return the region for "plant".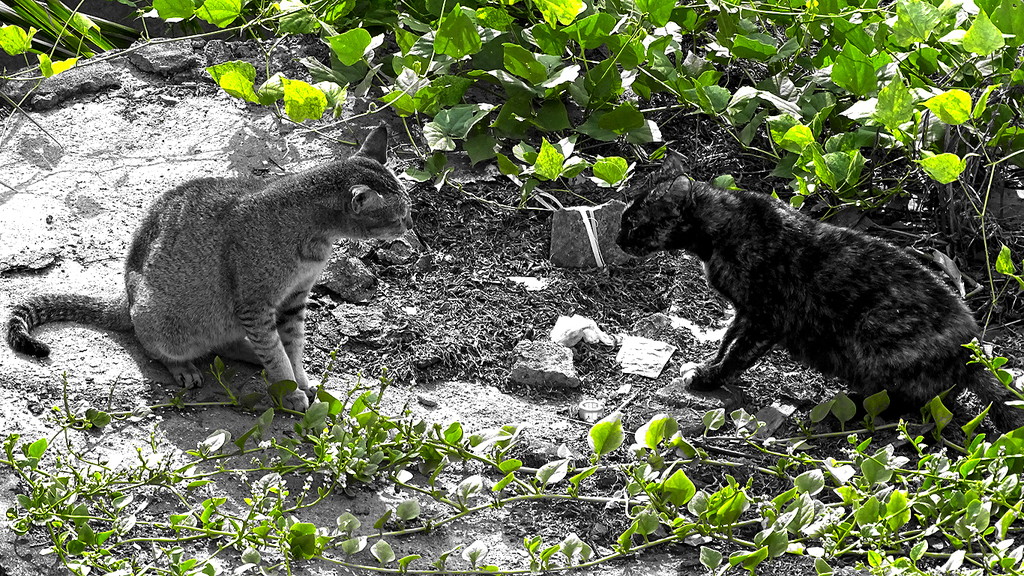
pyautogui.locateOnScreen(0, 0, 1023, 575).
